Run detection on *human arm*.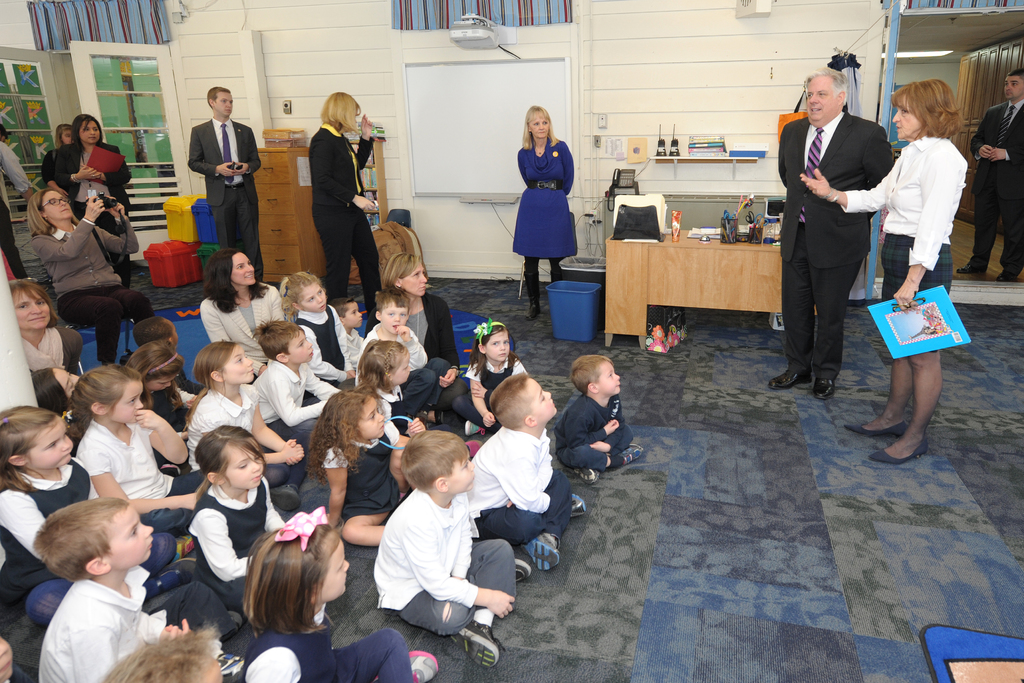
Result: <bbox>181, 119, 234, 179</bbox>.
